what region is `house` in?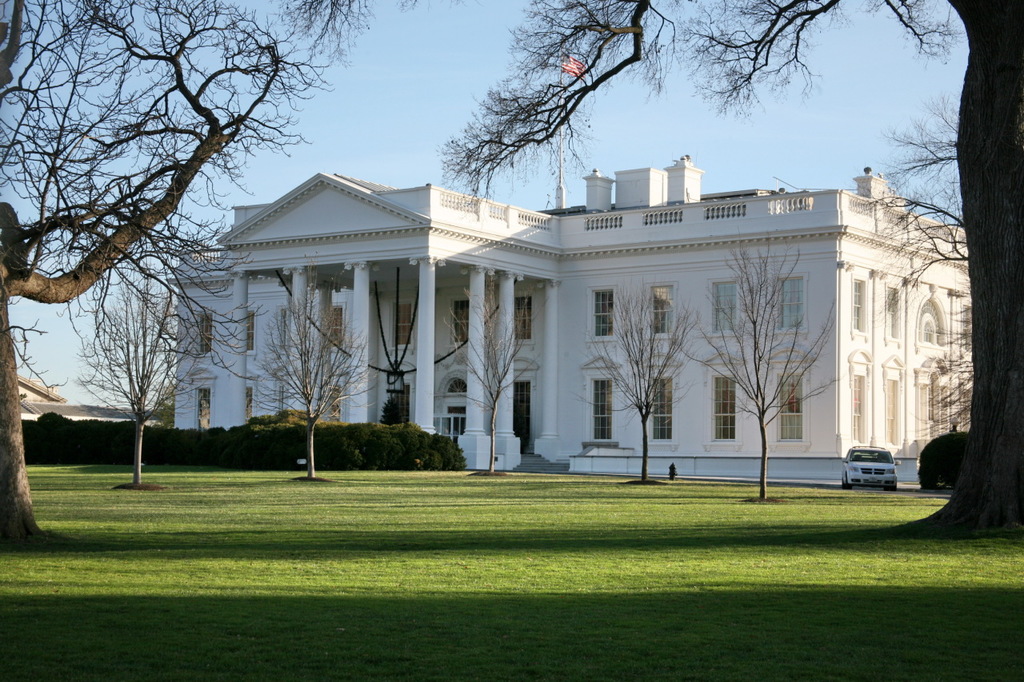
168/164/976/488.
